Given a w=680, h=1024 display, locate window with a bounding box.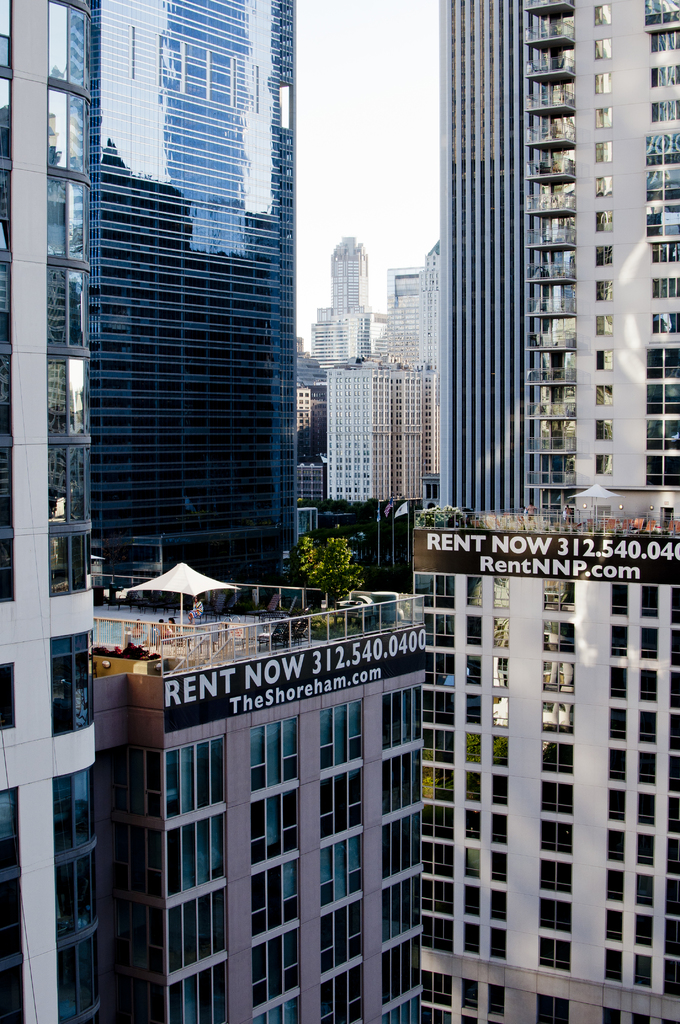
Located: 665/957/679/998.
